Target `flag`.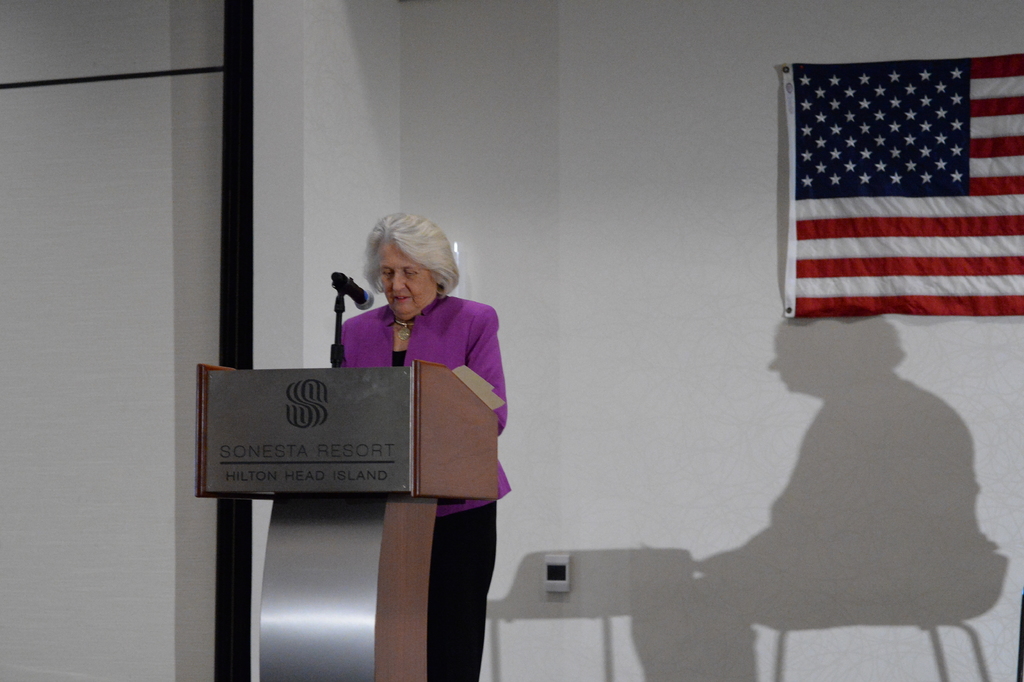
Target region: crop(787, 56, 1010, 350).
